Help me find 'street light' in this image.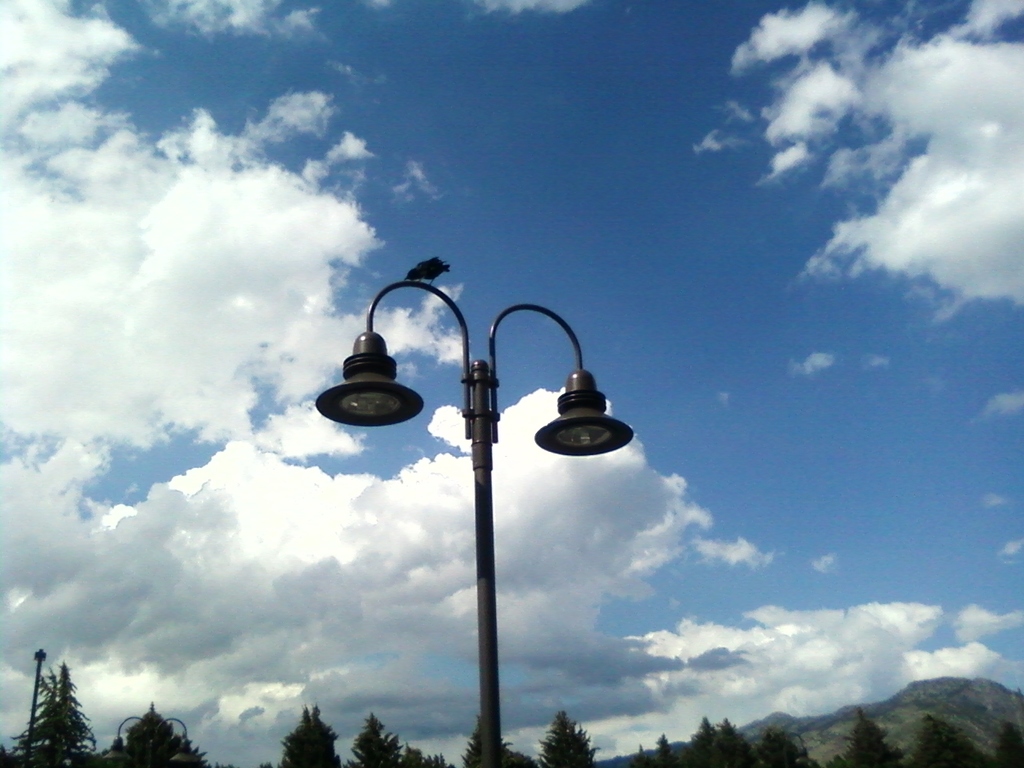
Found it: (102, 714, 210, 767).
